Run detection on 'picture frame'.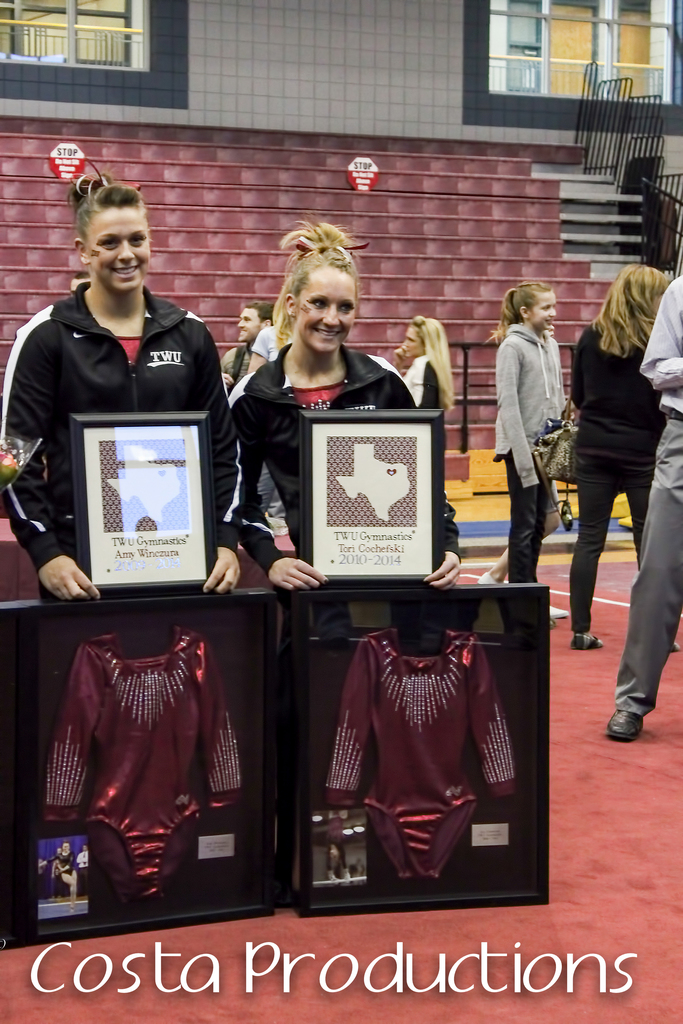
Result: rect(63, 408, 224, 593).
